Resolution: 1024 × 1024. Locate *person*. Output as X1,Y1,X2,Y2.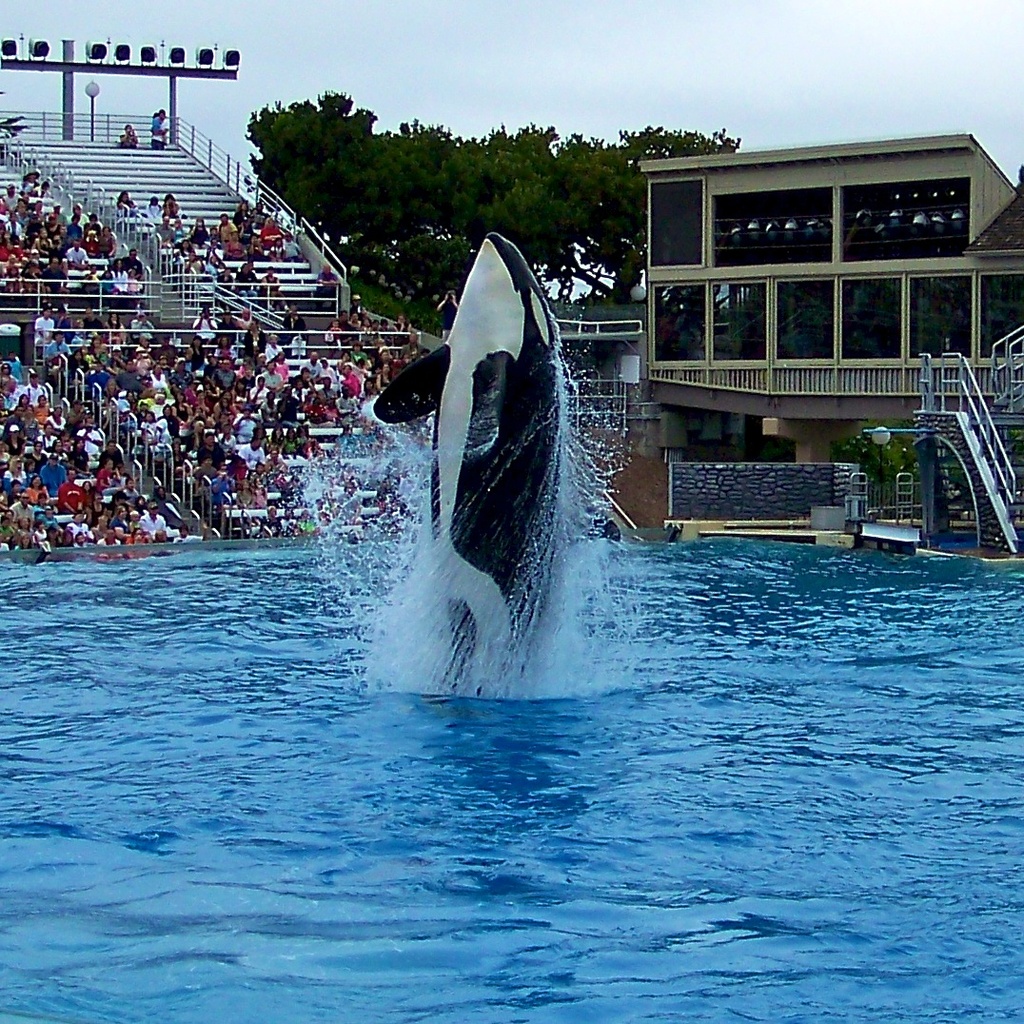
118,127,140,144.
